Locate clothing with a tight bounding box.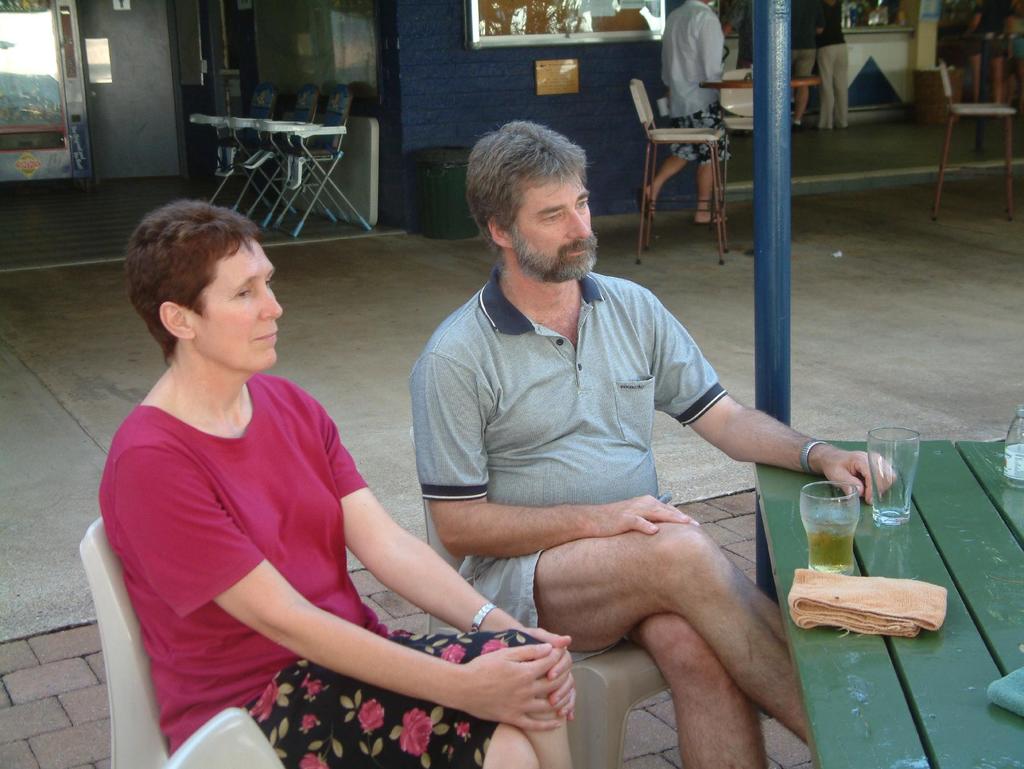
<bbox>794, 4, 821, 76</bbox>.
